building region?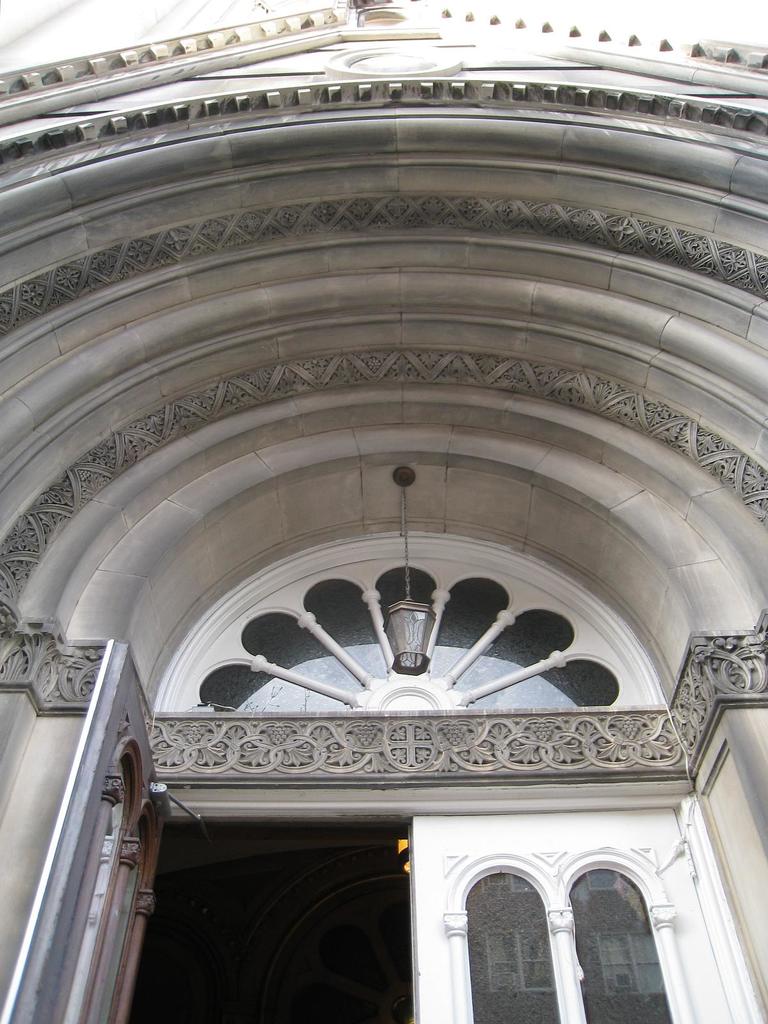
[0,0,767,1023]
